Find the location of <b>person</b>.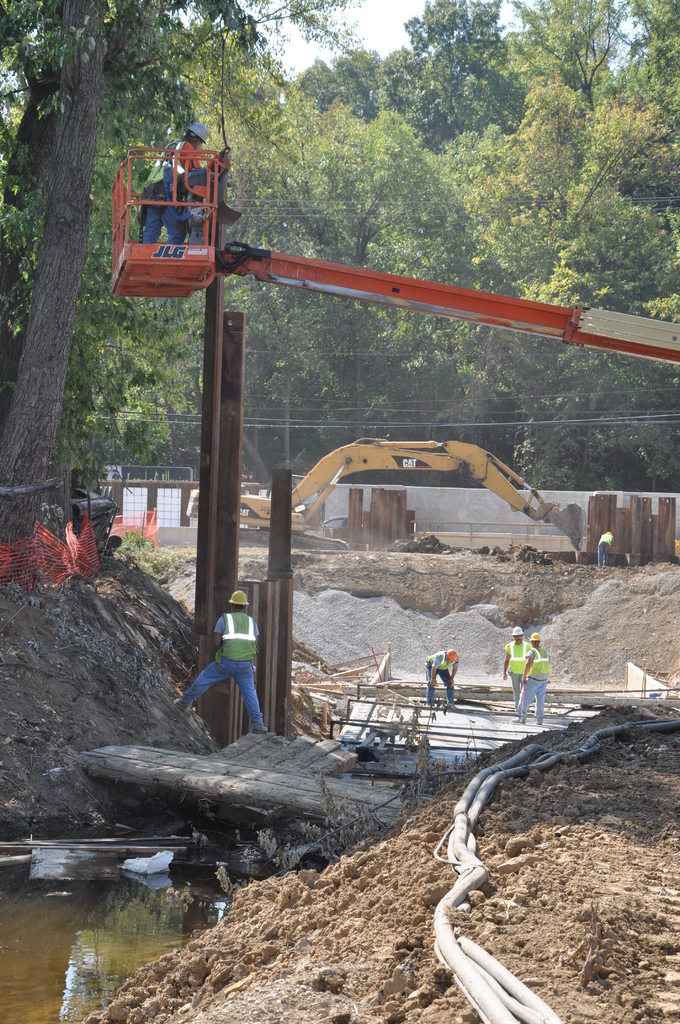
Location: [left=597, top=532, right=616, bottom=566].
